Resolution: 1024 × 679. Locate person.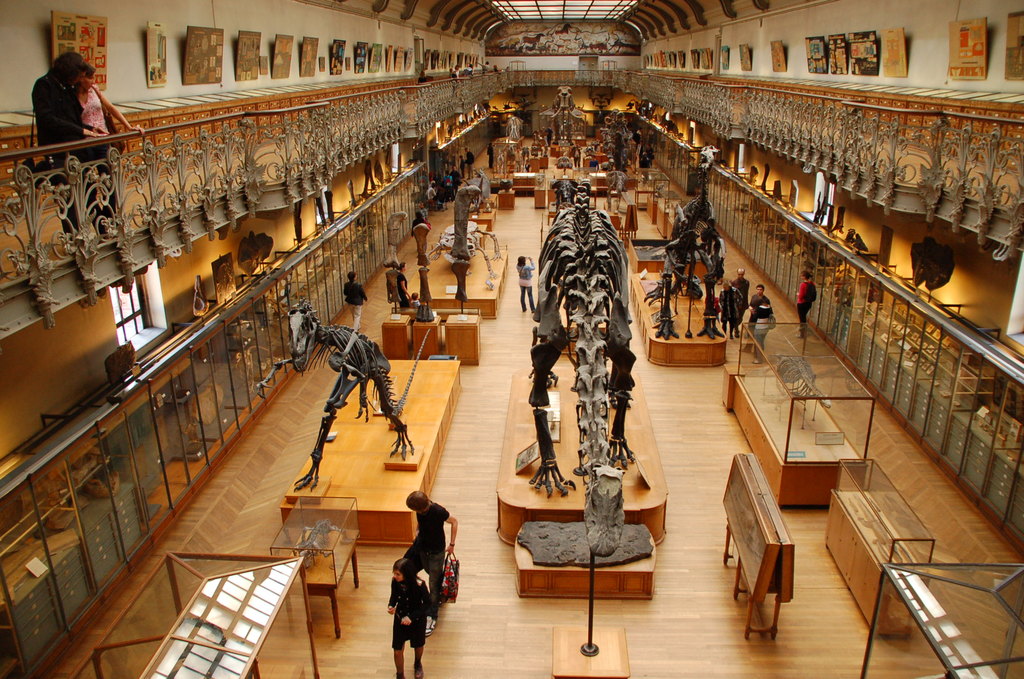
box=[454, 64, 458, 77].
